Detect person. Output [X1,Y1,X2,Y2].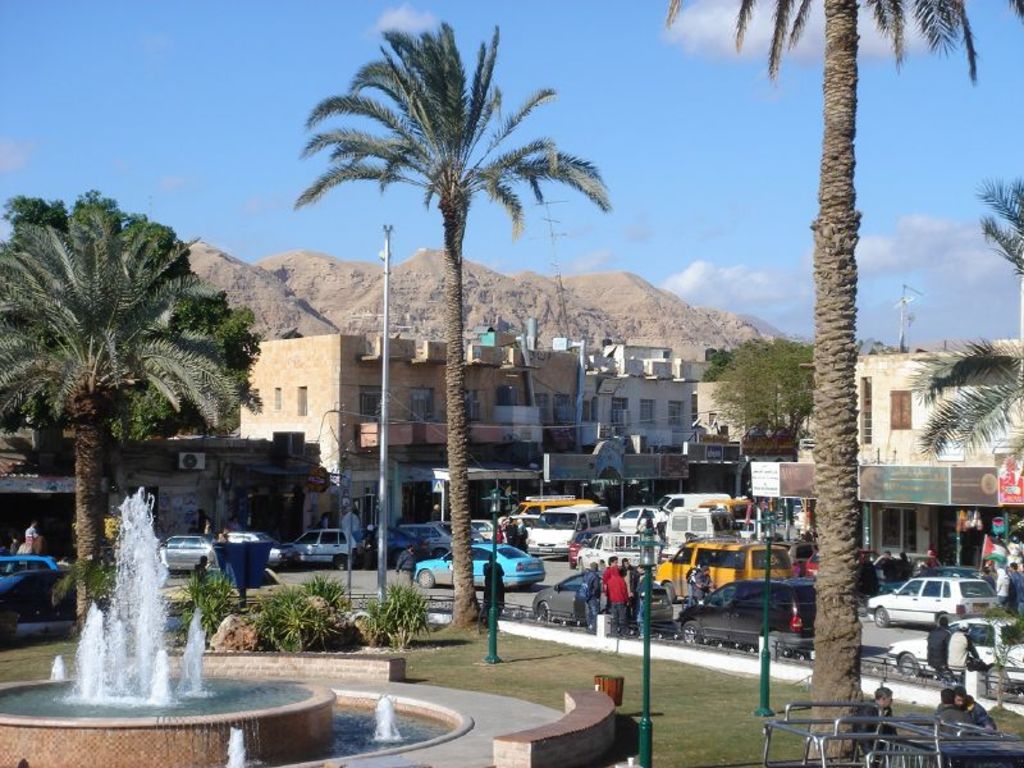
[471,536,522,658].
